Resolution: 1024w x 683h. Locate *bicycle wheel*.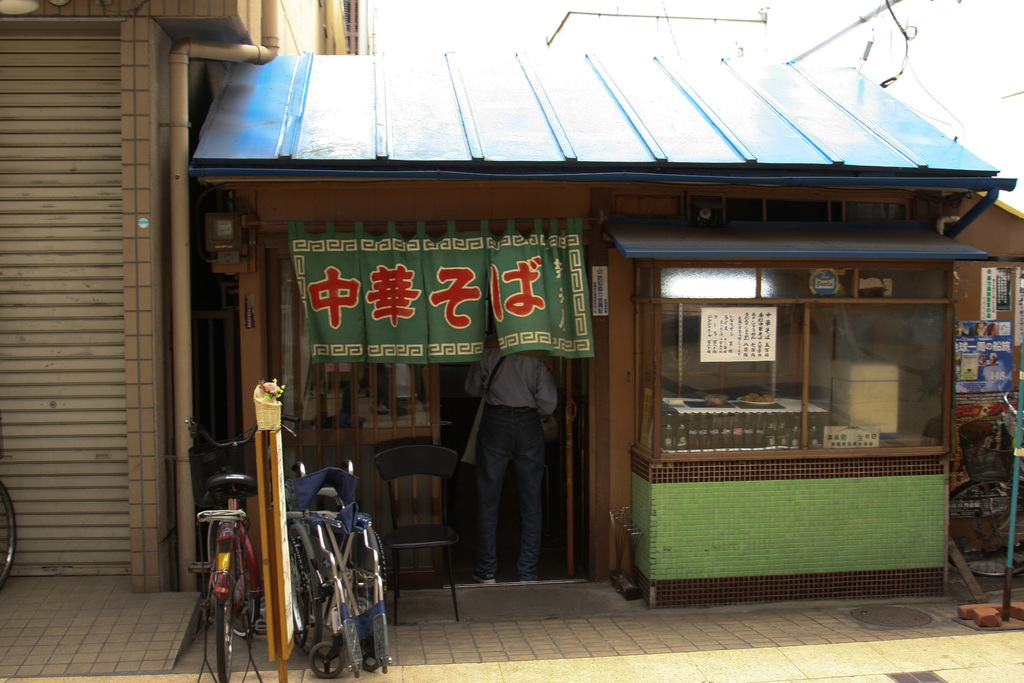
rect(214, 545, 236, 682).
